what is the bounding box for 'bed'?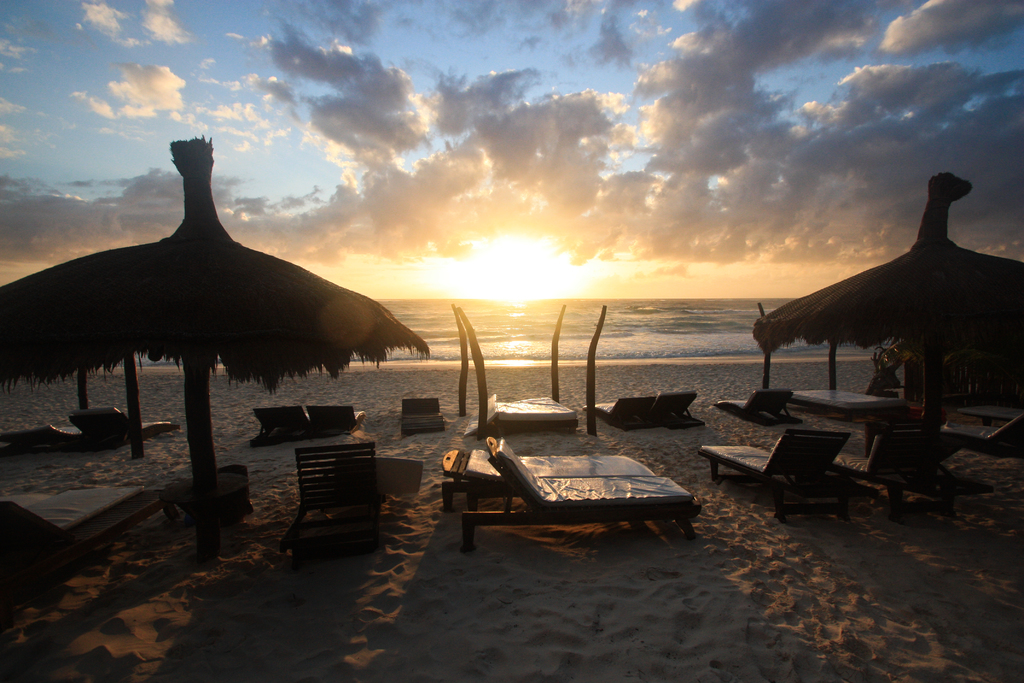
<bbox>698, 429, 851, 504</bbox>.
